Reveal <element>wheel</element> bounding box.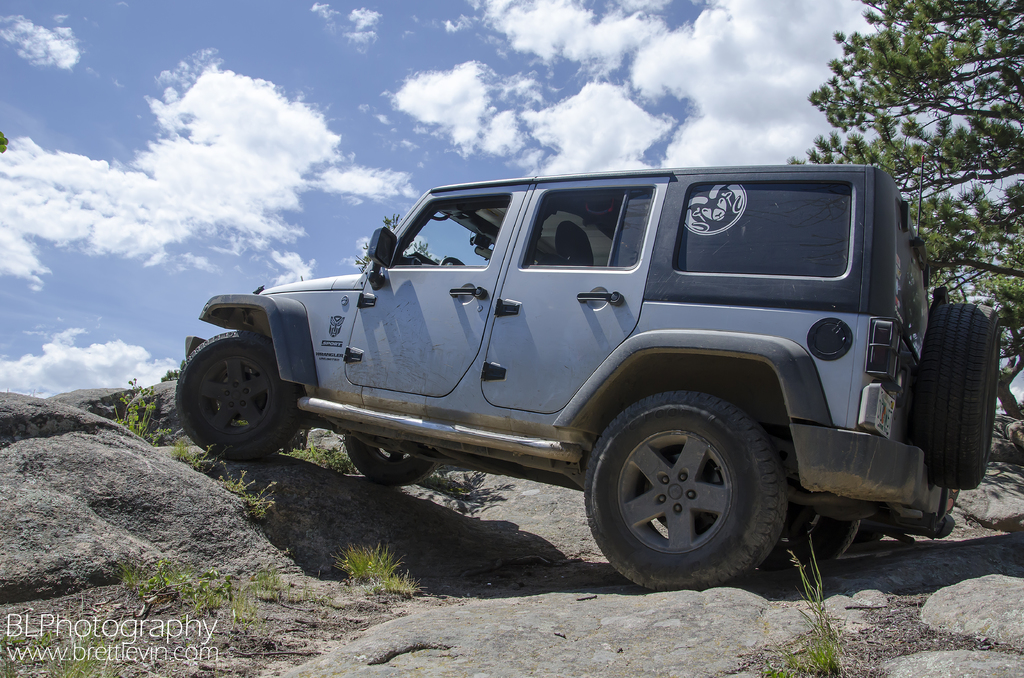
Revealed: 343:436:437:486.
